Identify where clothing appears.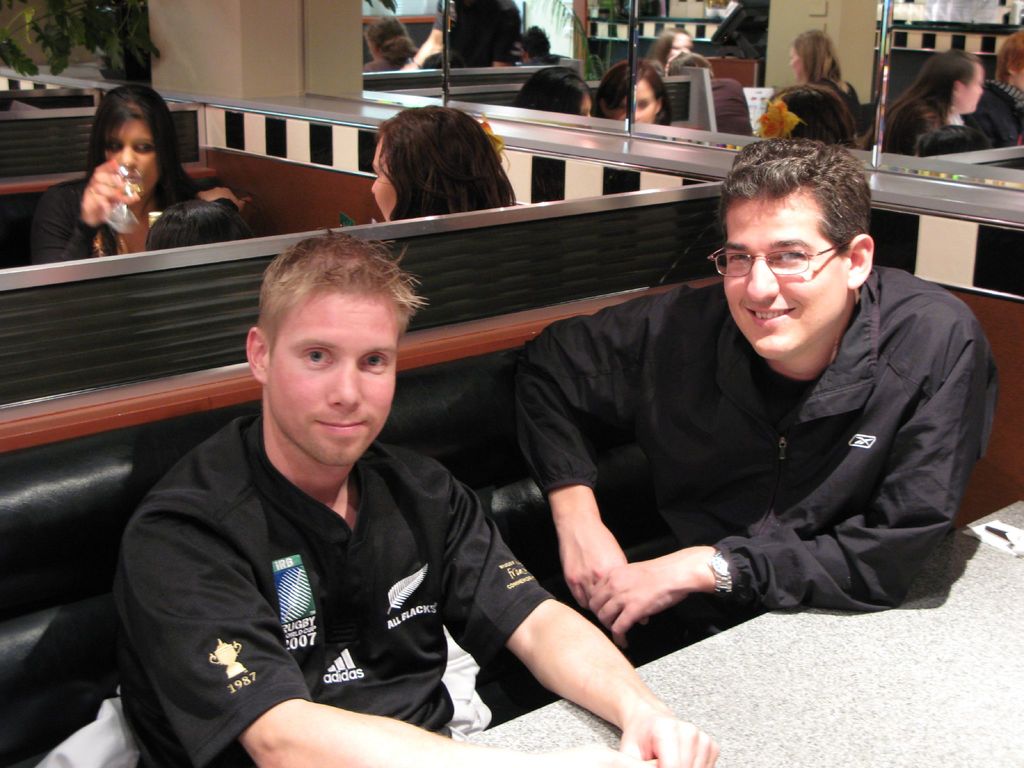
Appears at <bbox>911, 117, 963, 140</bbox>.
